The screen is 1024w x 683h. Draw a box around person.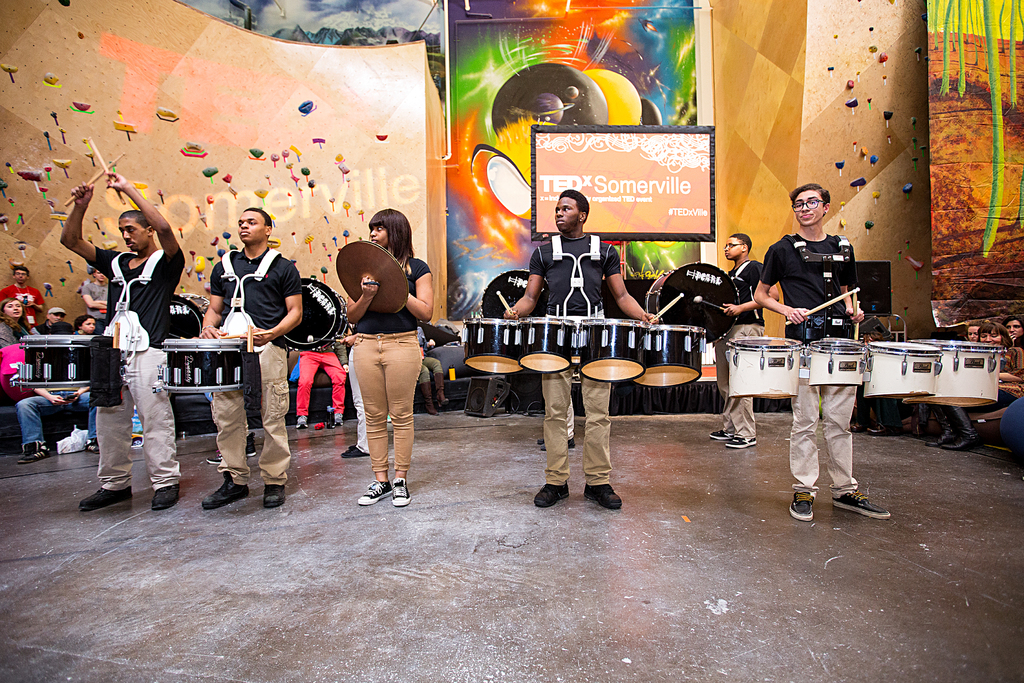
locate(205, 198, 297, 510).
